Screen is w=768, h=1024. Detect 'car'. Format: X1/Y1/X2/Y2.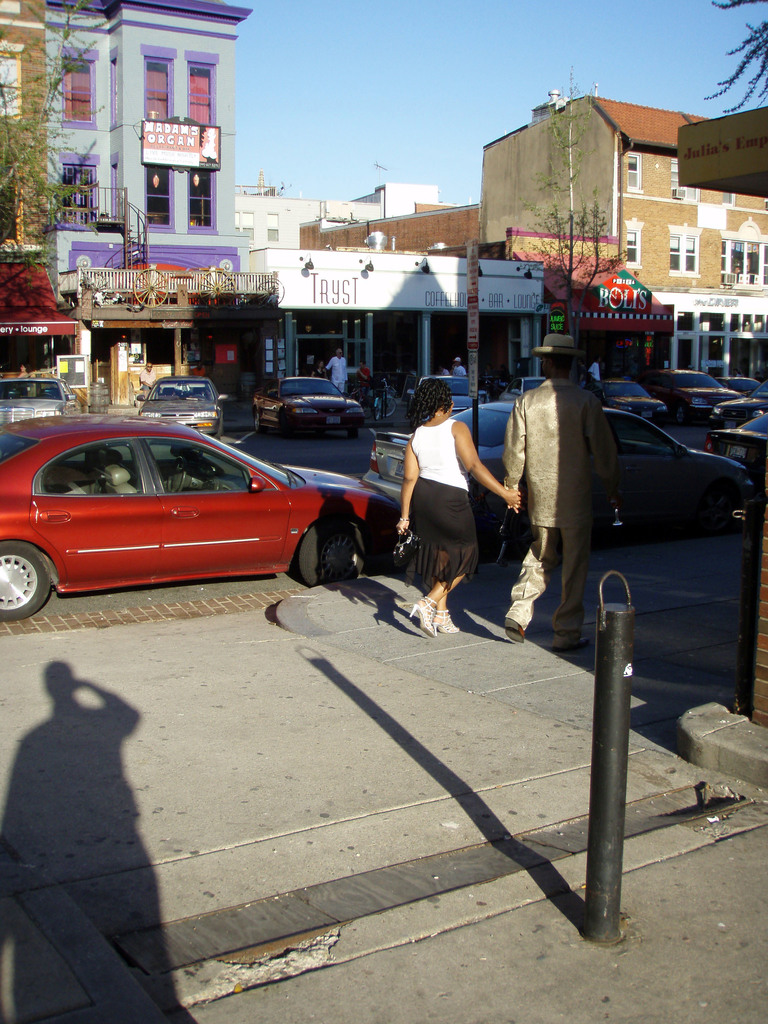
138/372/228/449.
